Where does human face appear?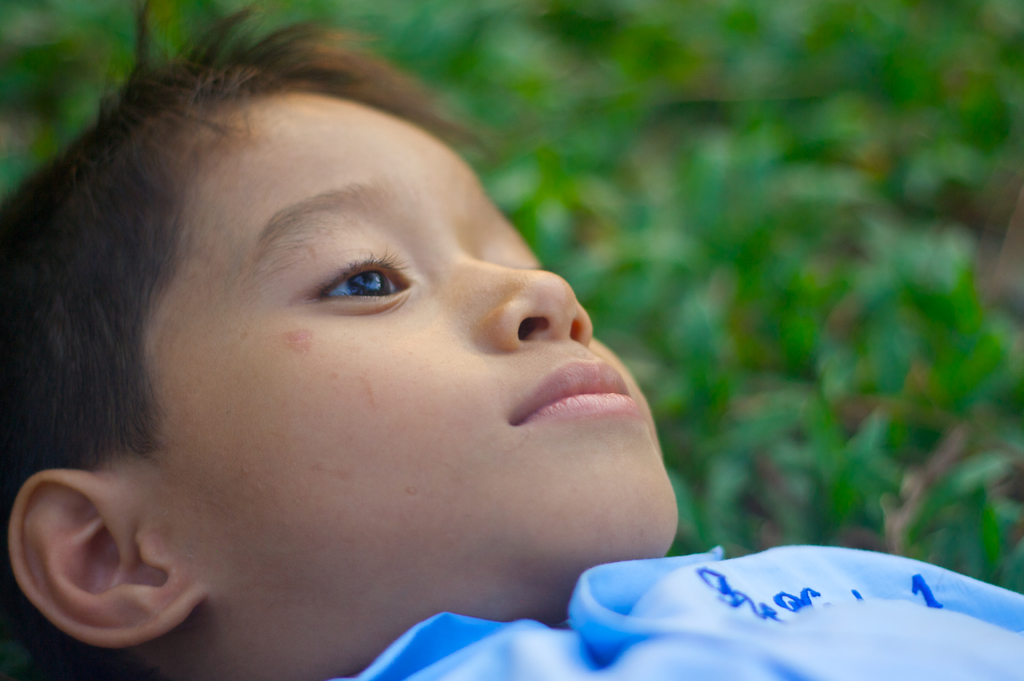
Appears at rect(120, 87, 682, 571).
